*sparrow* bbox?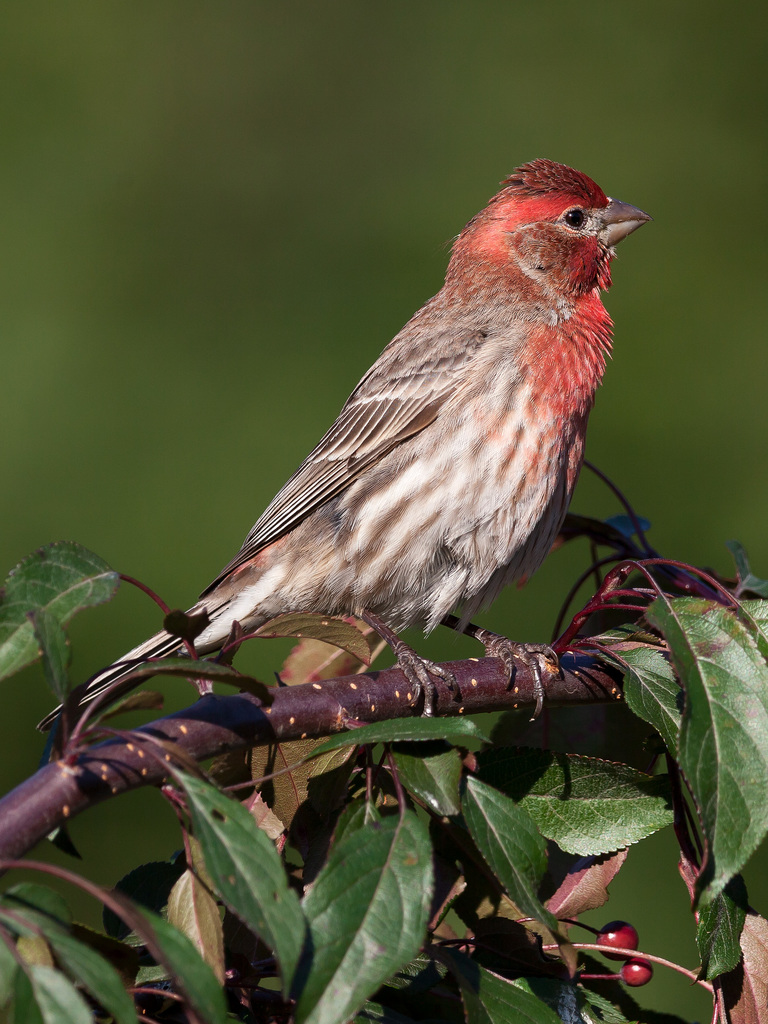
34:157:655:738
